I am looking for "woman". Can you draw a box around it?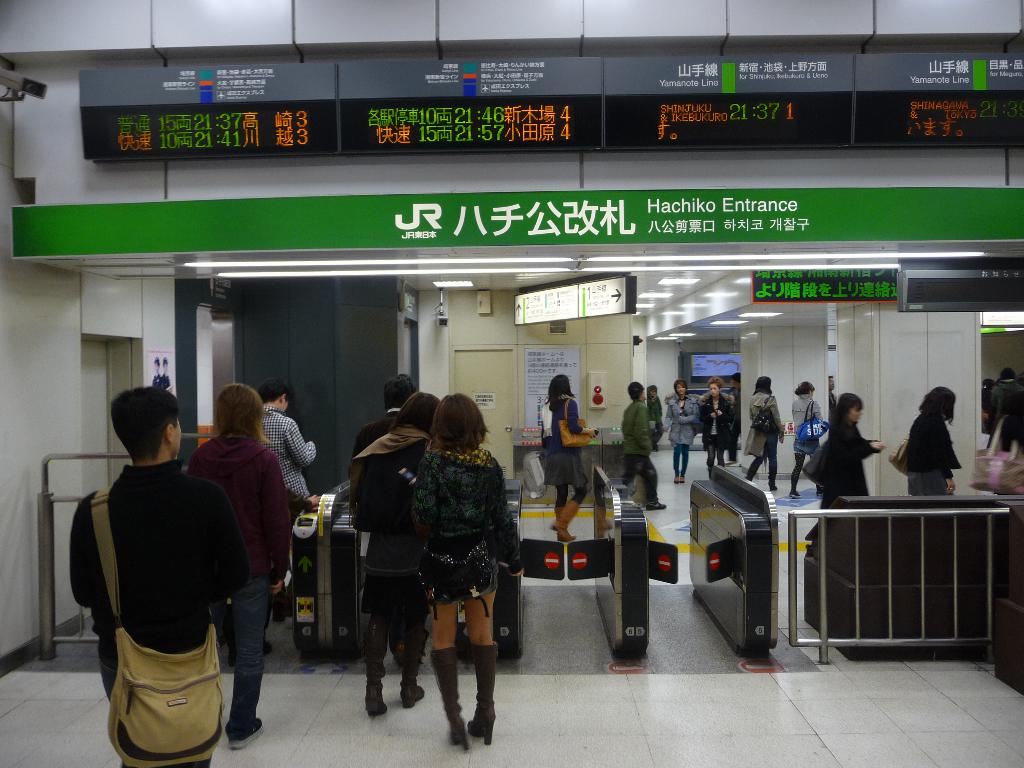
Sure, the bounding box is [907, 385, 963, 495].
